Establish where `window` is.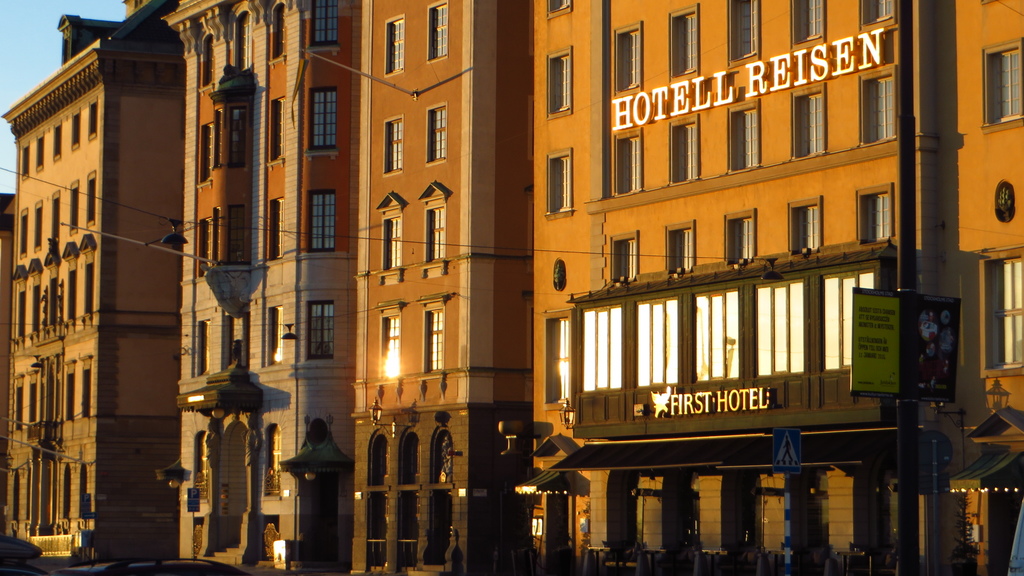
Established at bbox=(381, 212, 405, 272).
